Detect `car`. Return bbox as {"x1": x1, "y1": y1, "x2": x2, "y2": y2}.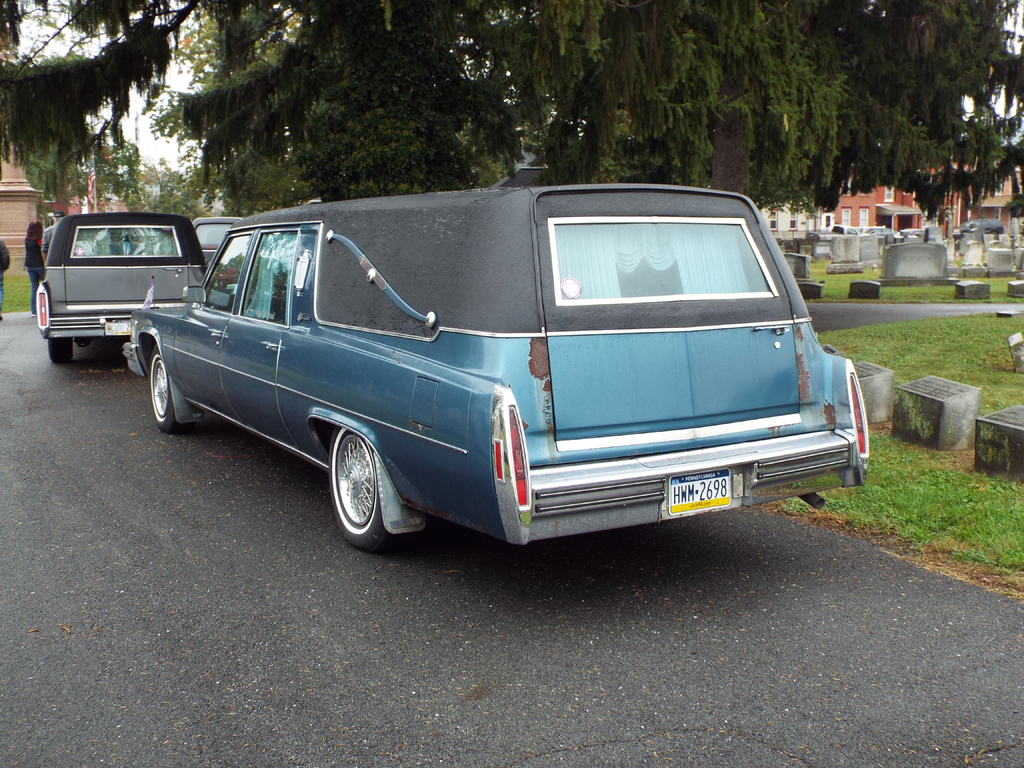
{"x1": 192, "y1": 217, "x2": 241, "y2": 270}.
